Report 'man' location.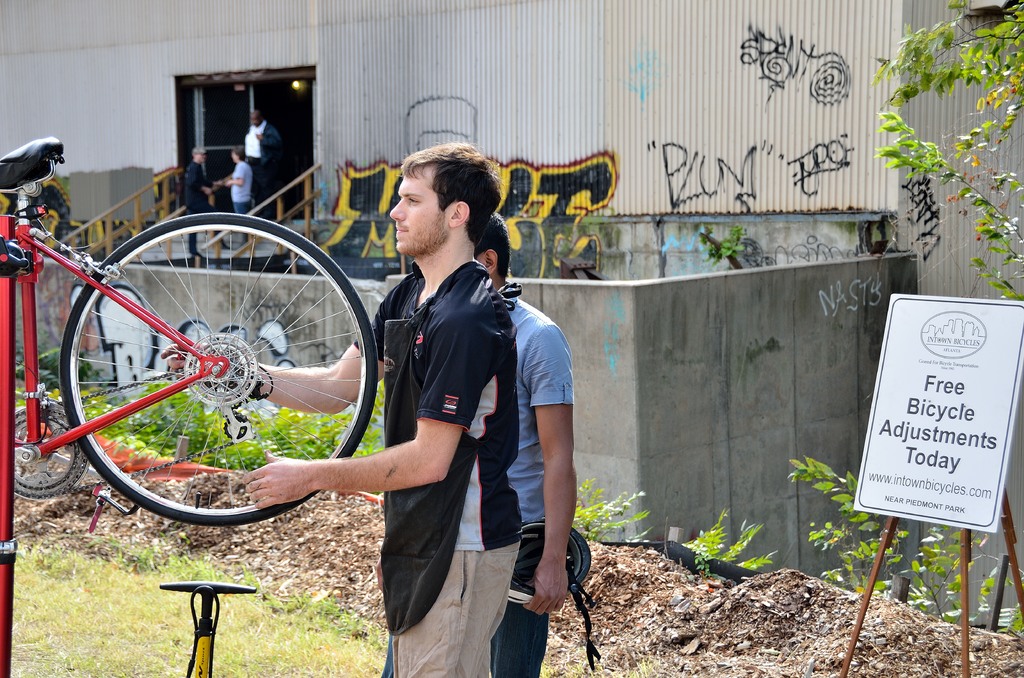
Report: bbox(164, 143, 522, 677).
